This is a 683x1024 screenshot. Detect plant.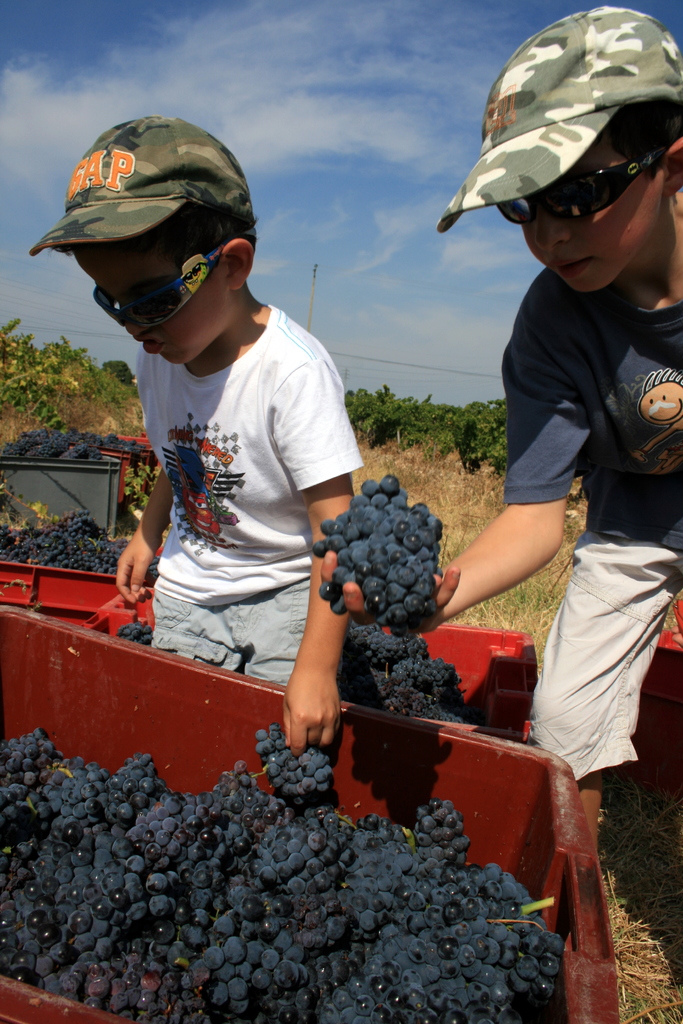
bbox=[590, 720, 682, 1023].
